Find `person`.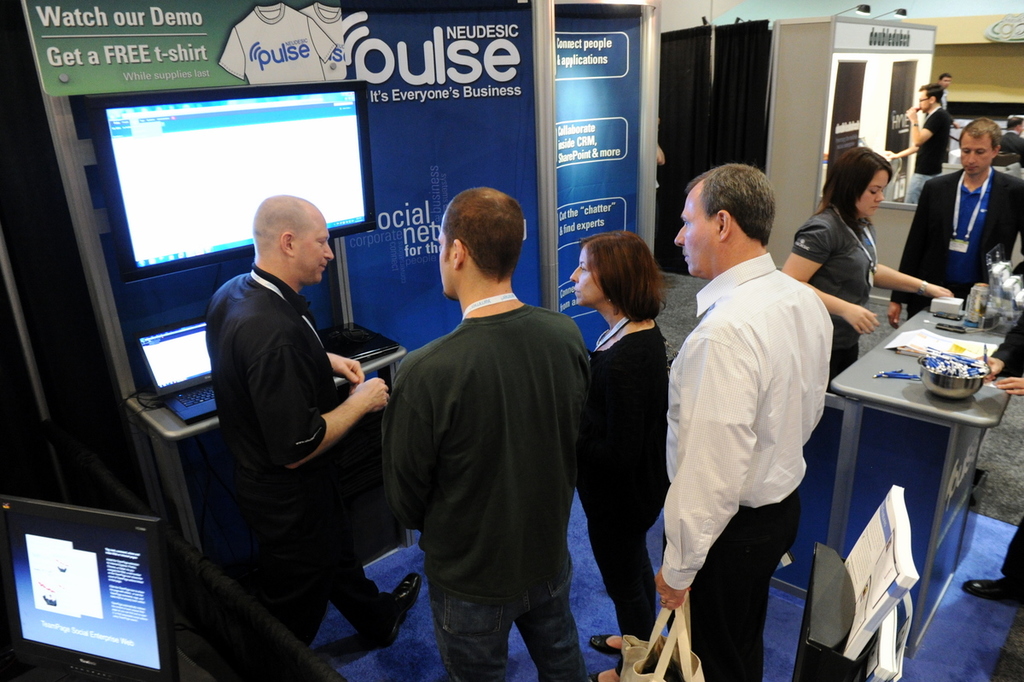
875, 84, 952, 219.
